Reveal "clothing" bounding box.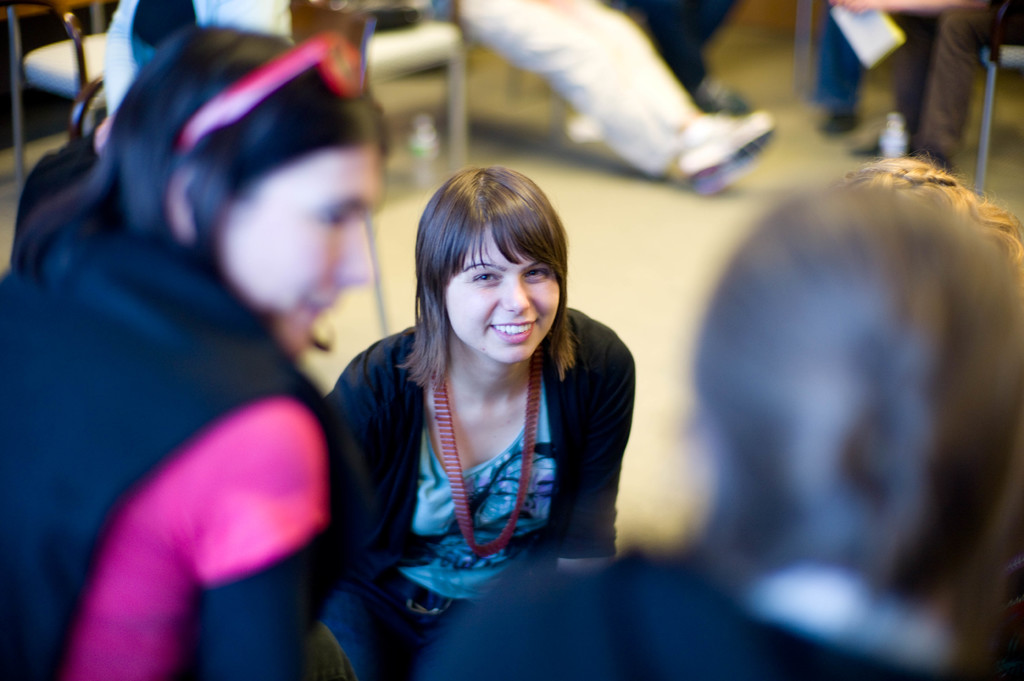
Revealed: box=[624, 0, 740, 96].
